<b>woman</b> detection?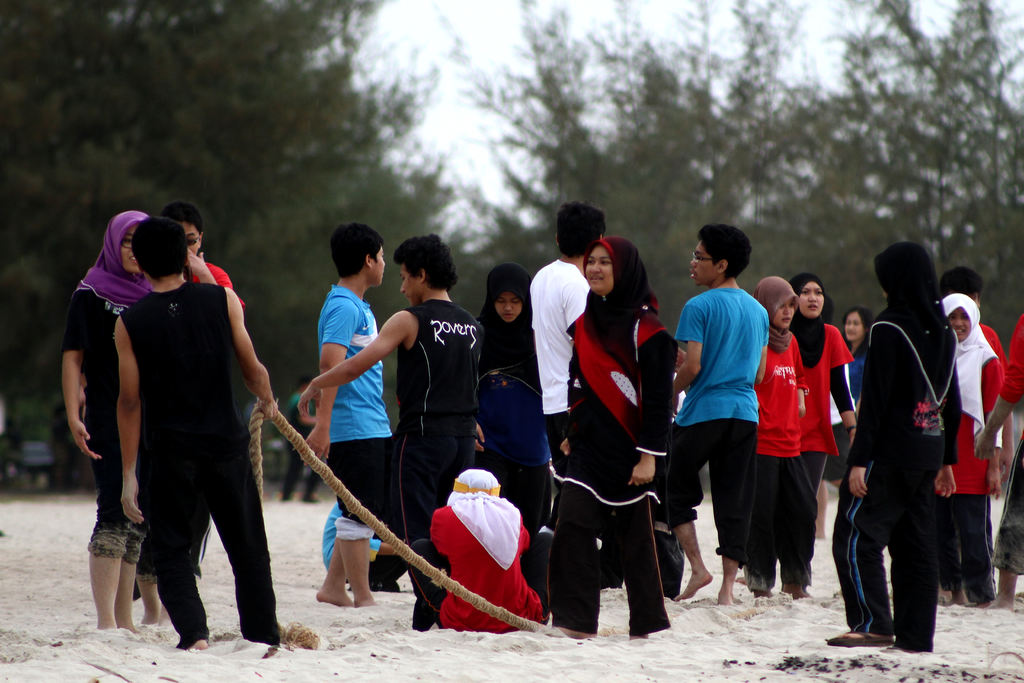
Rect(847, 236, 982, 667)
